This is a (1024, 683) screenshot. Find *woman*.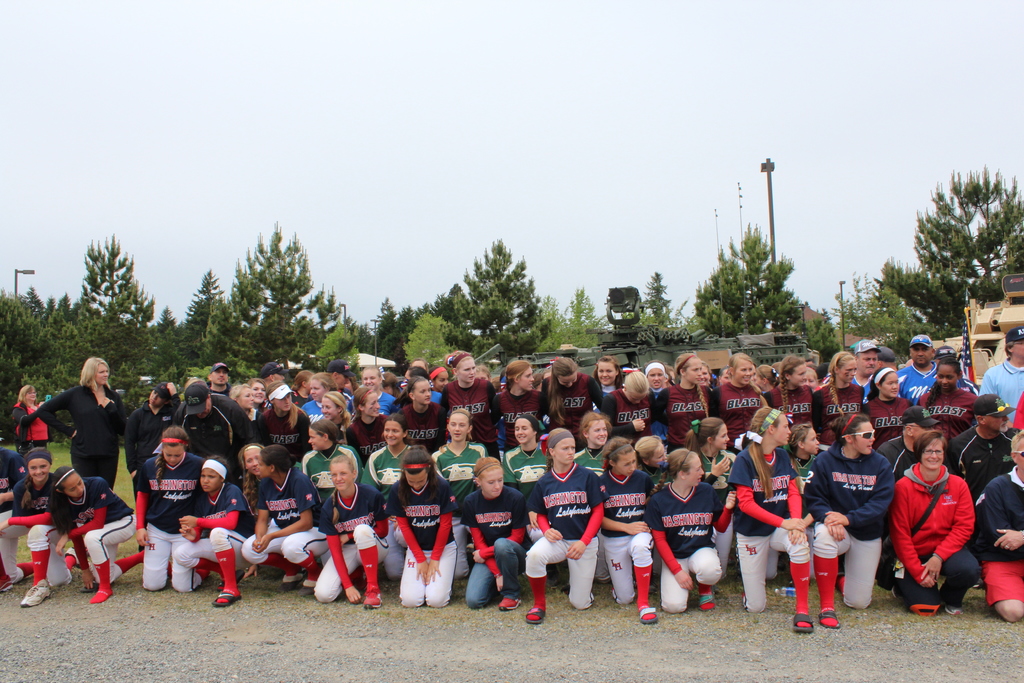
Bounding box: (x1=171, y1=457, x2=260, y2=610).
